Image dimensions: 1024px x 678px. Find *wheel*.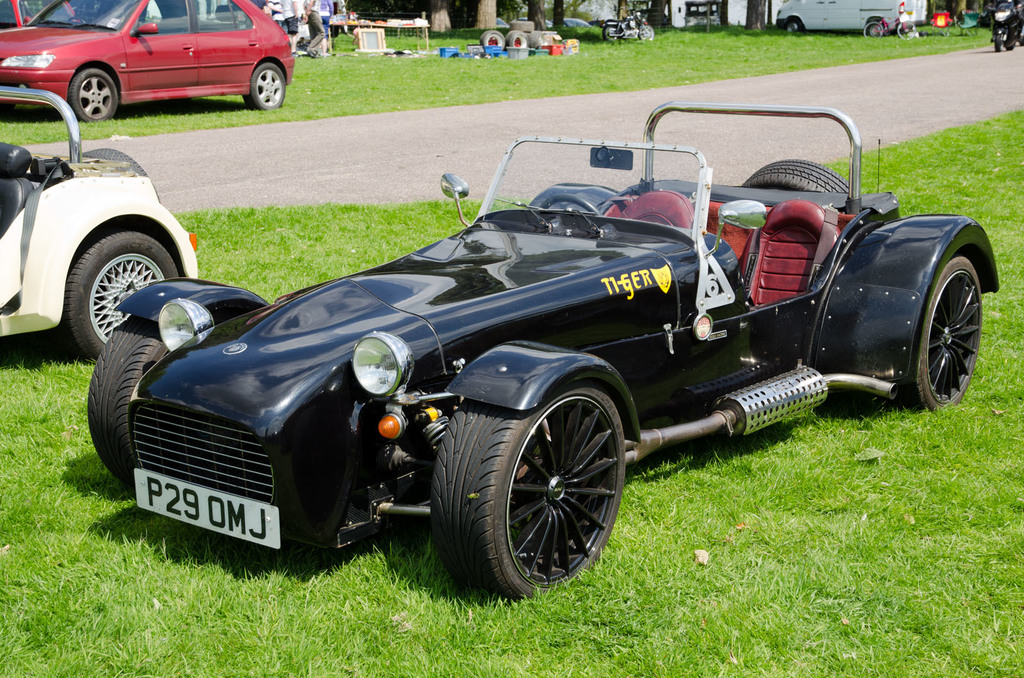
pyautogui.locateOnScreen(995, 31, 1004, 51).
